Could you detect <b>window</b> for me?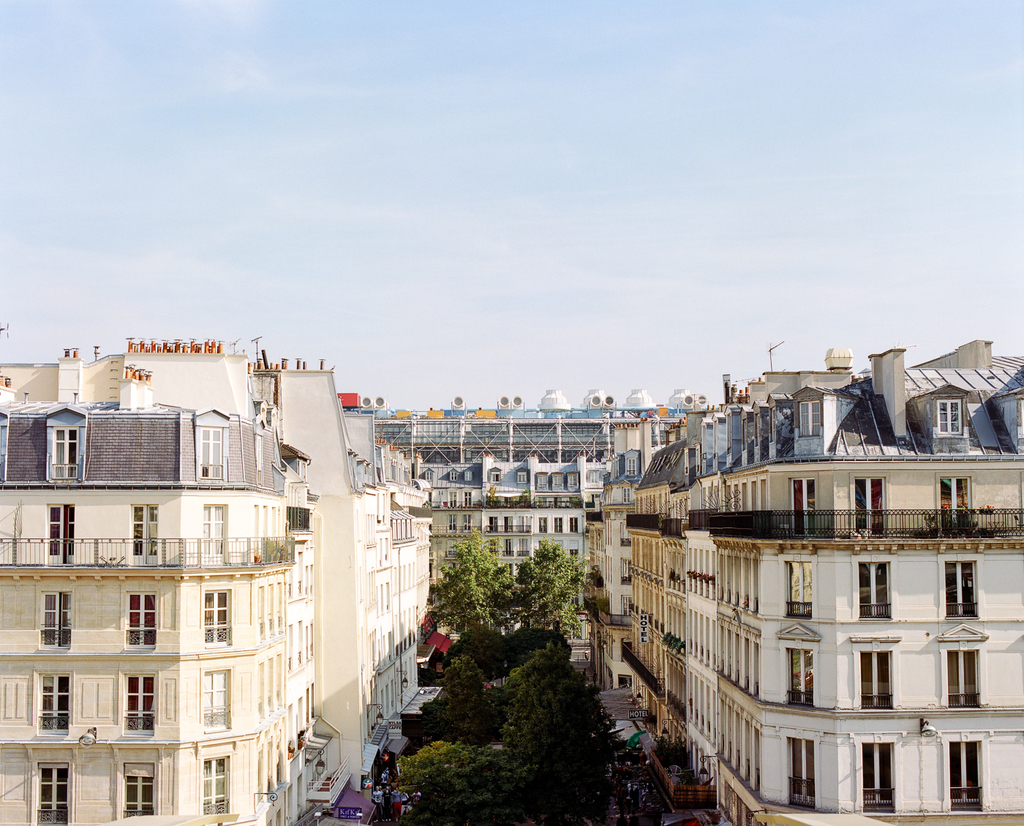
Detection result: <region>945, 652, 979, 709</region>.
